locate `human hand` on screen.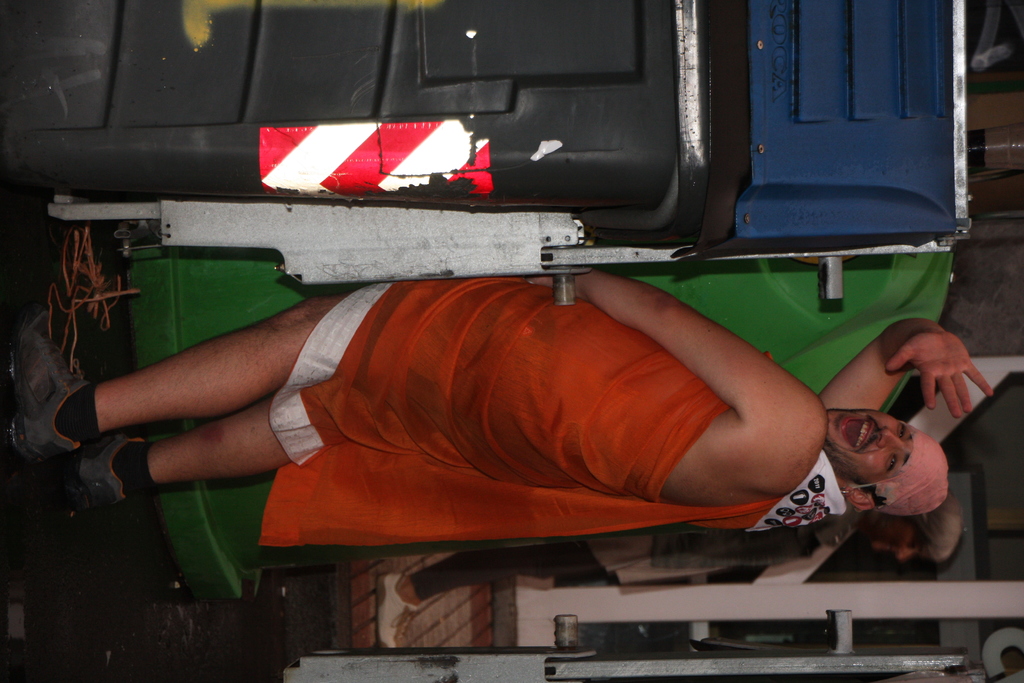
On screen at <bbox>528, 276, 554, 287</bbox>.
